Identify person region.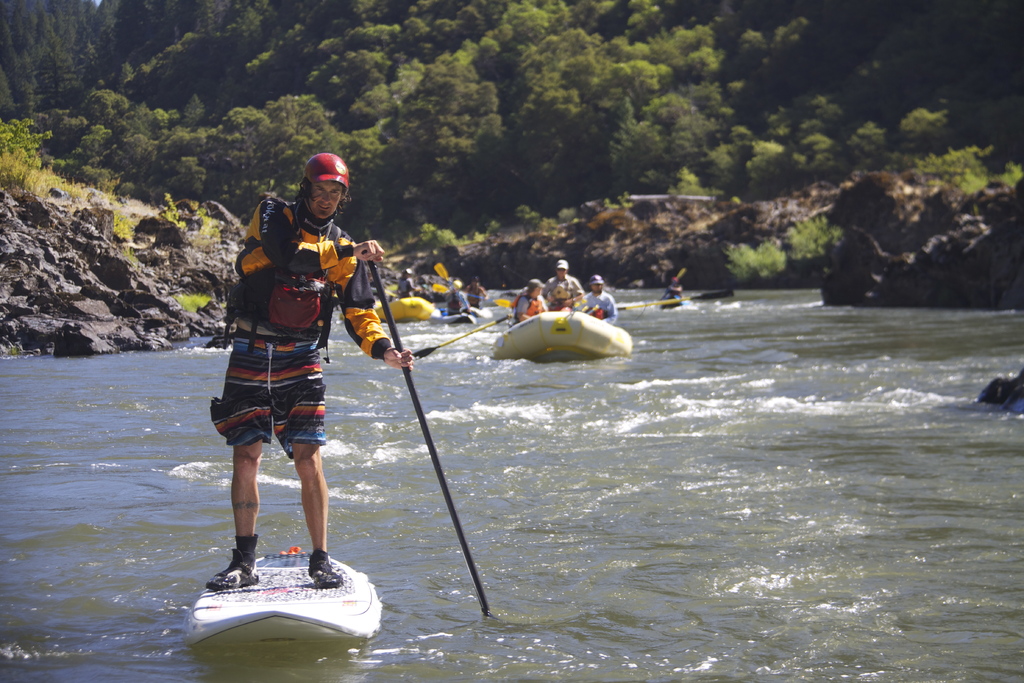
Region: 579, 273, 618, 329.
